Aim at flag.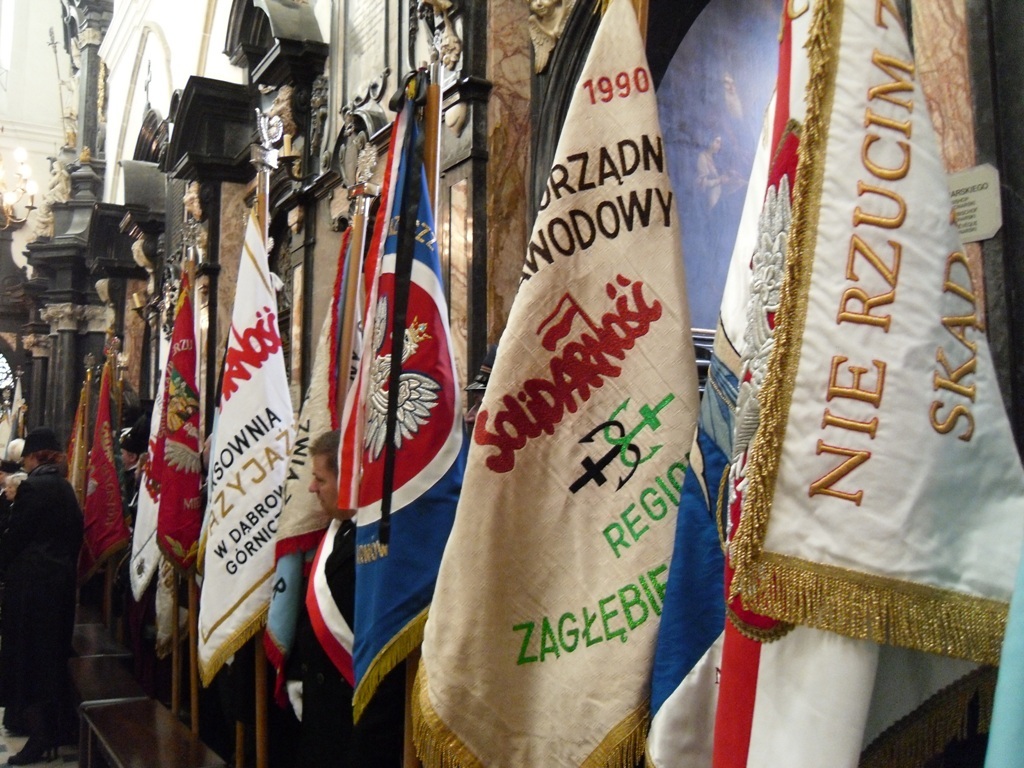
Aimed at locate(262, 195, 353, 703).
